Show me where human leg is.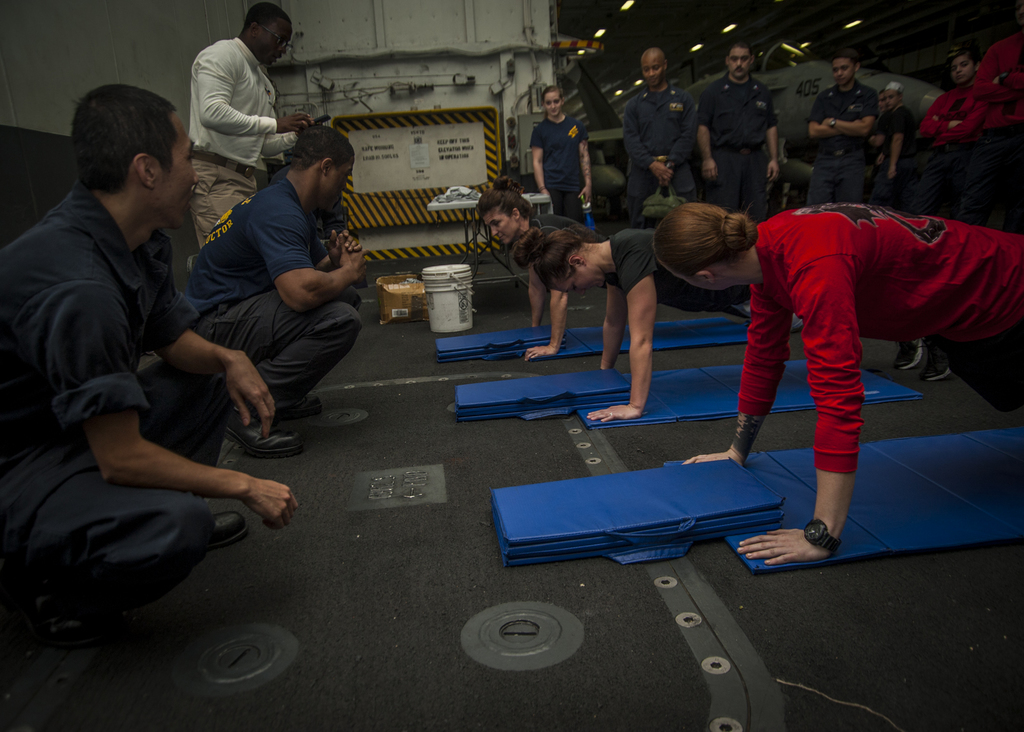
human leg is at {"x1": 668, "y1": 152, "x2": 695, "y2": 205}.
